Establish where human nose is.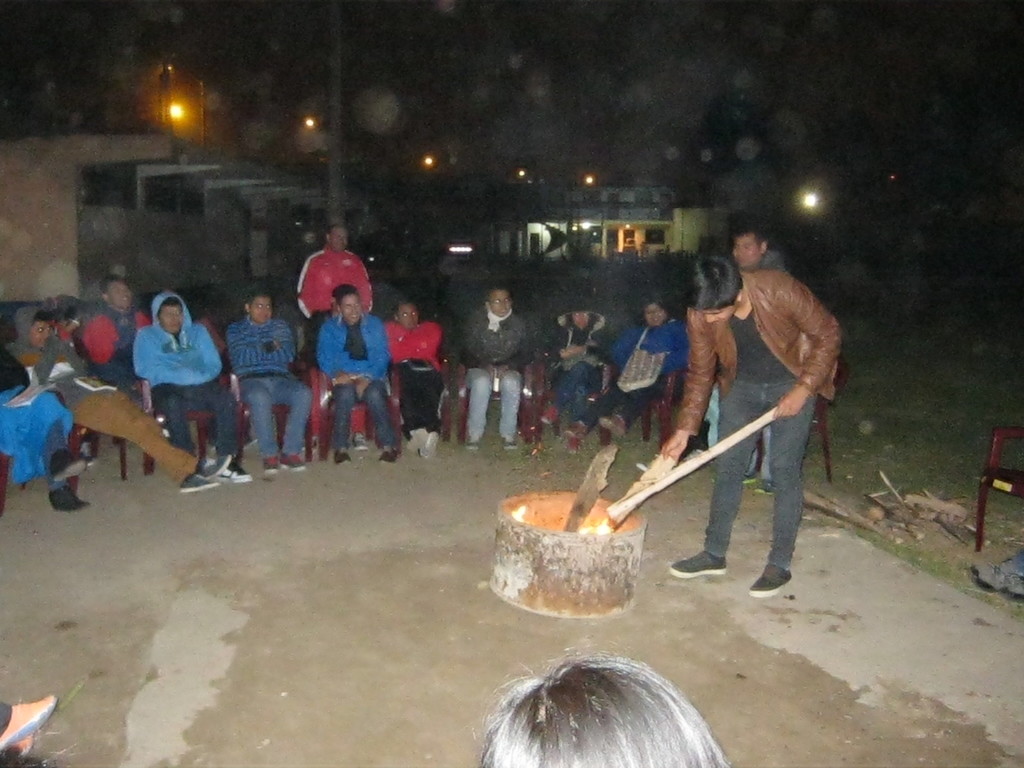
Established at 651:310:659:319.
